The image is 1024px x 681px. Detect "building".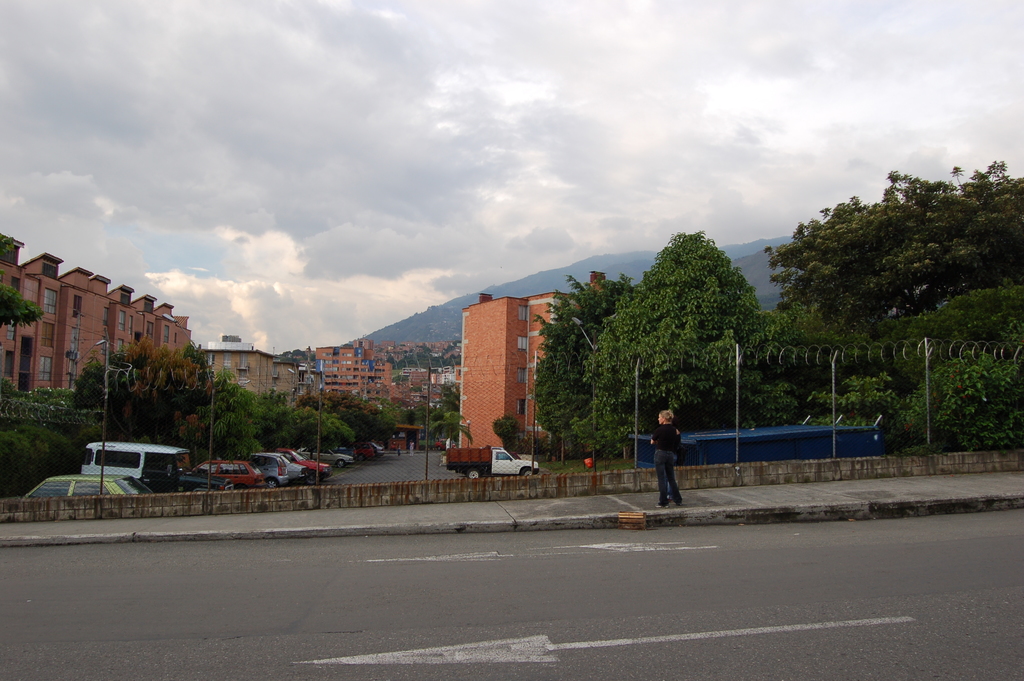
Detection: locate(311, 343, 466, 415).
